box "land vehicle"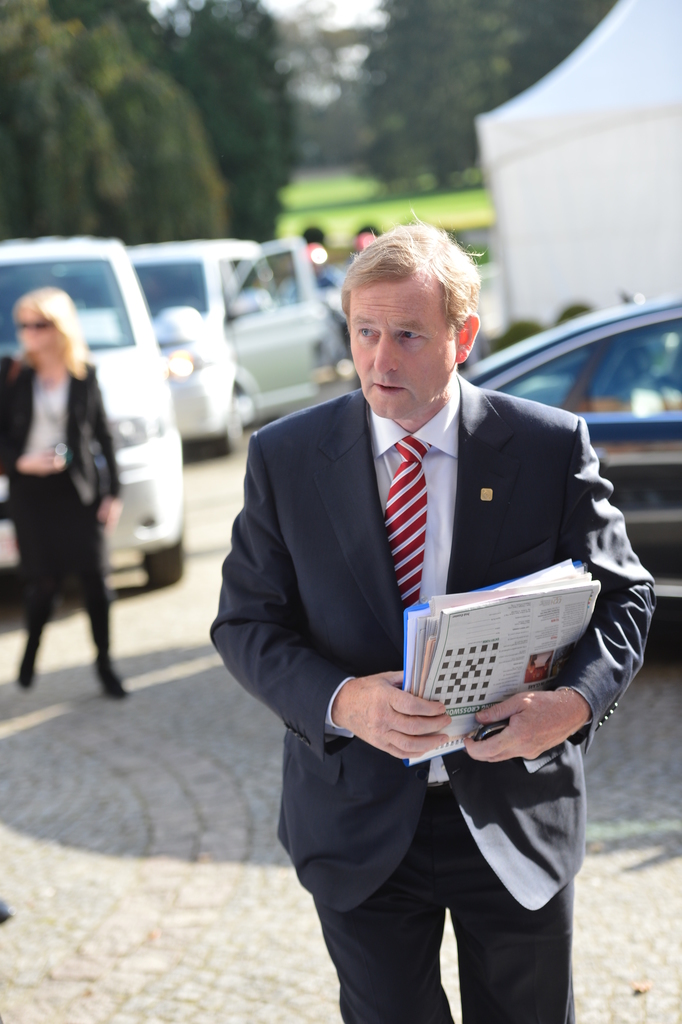
select_region(124, 239, 324, 451)
